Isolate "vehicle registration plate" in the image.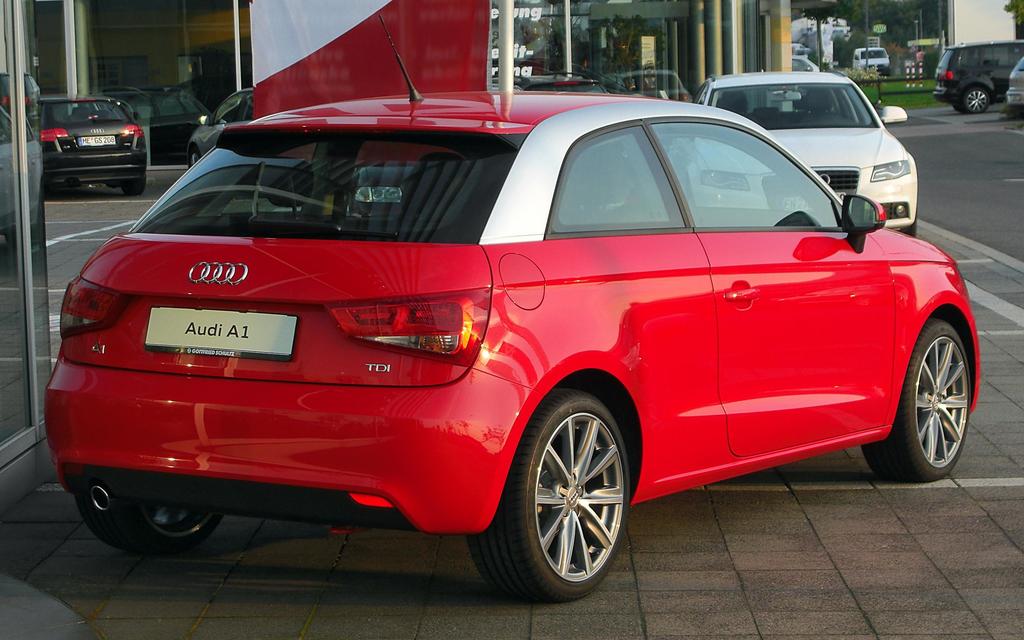
Isolated region: bbox(143, 302, 295, 359).
